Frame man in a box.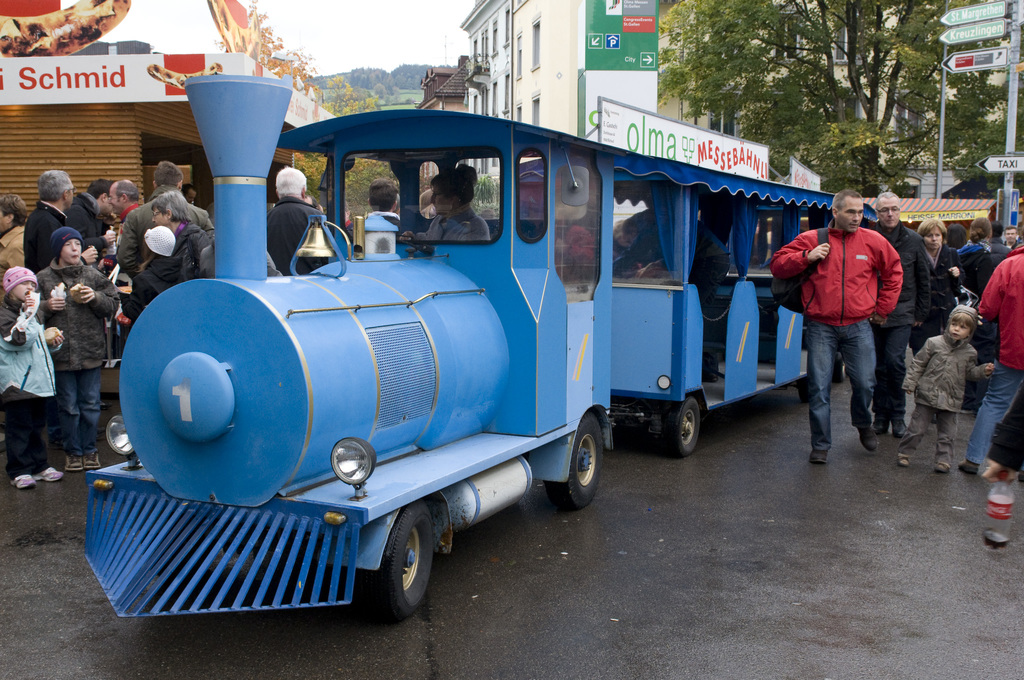
crop(111, 179, 140, 235).
